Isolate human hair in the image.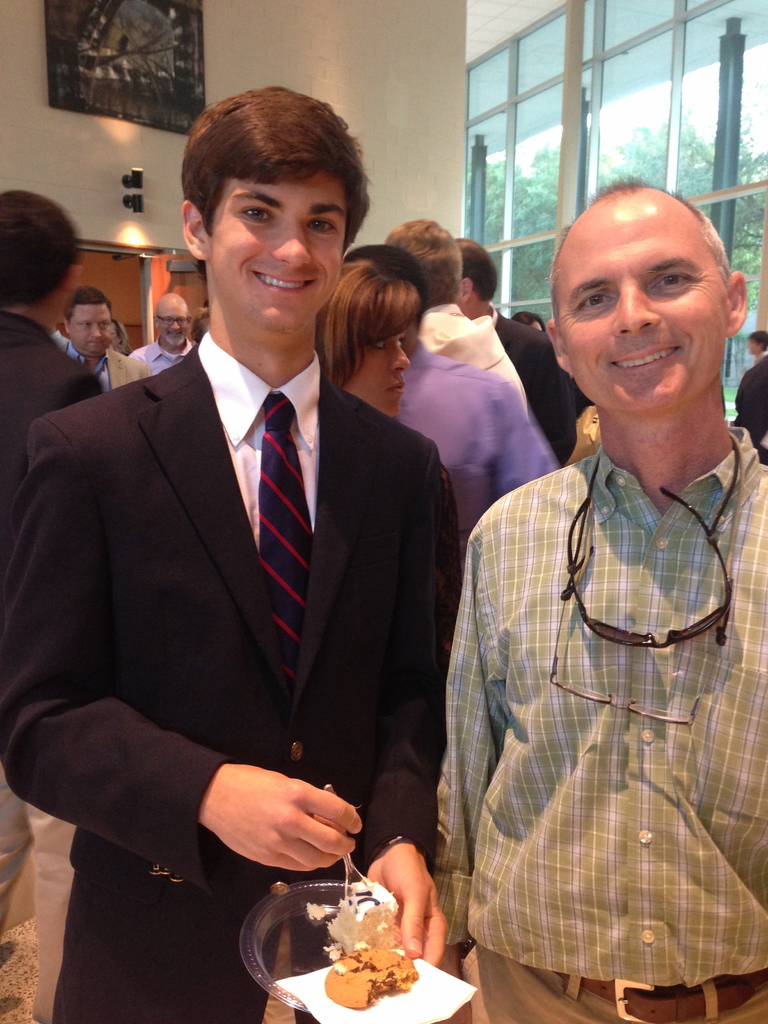
Isolated region: bbox=(455, 236, 497, 304).
